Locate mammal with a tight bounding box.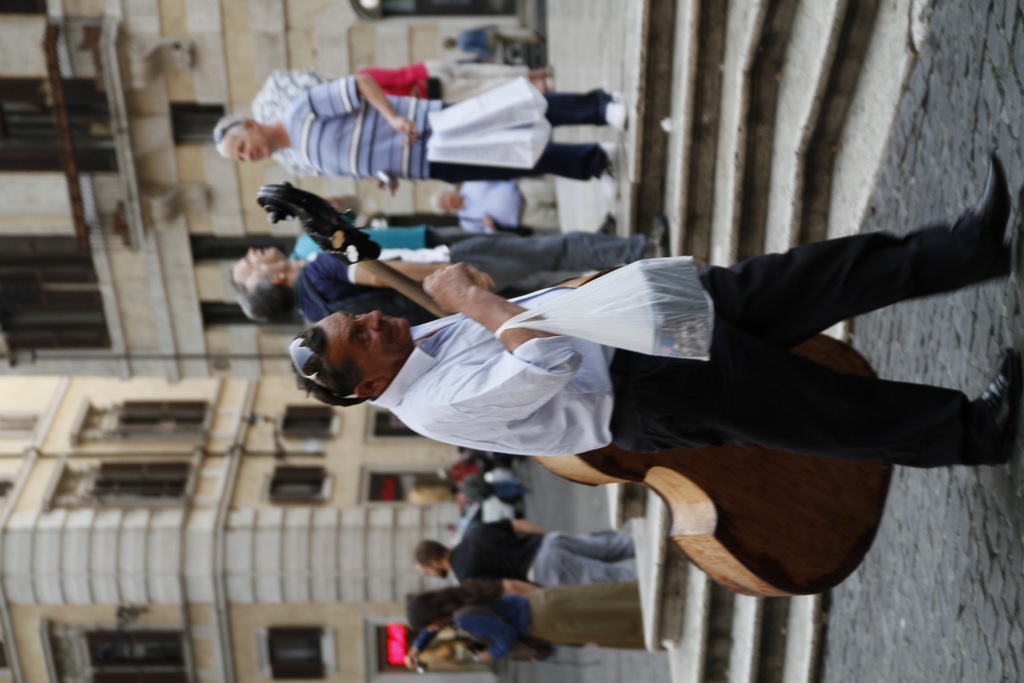
pyautogui.locateOnScreen(452, 466, 532, 502).
